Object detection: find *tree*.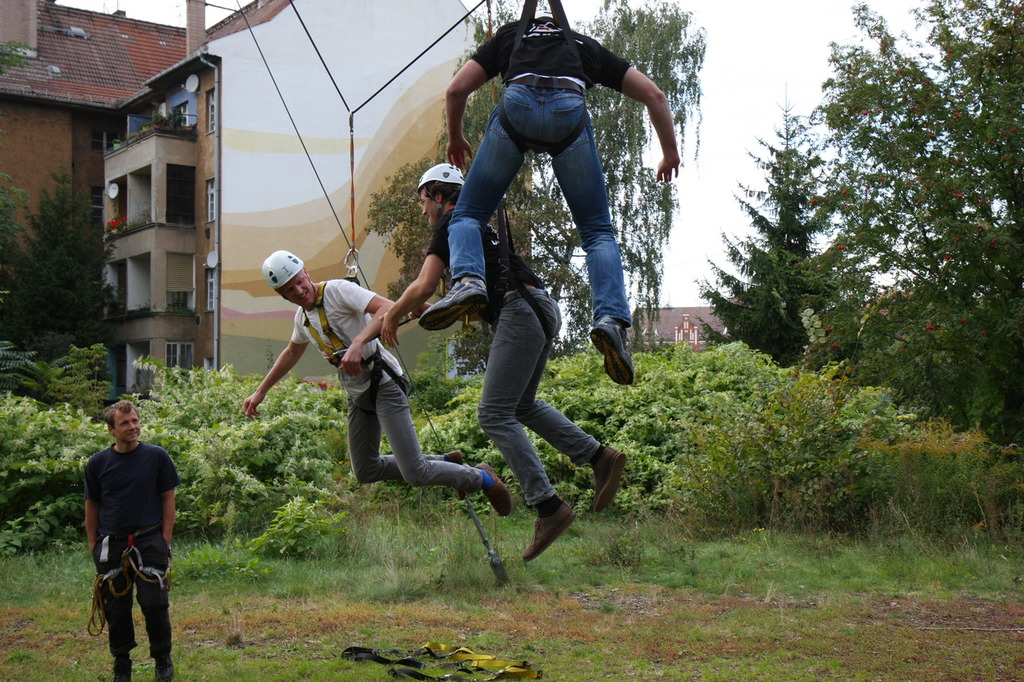
left=434, top=0, right=704, bottom=339.
